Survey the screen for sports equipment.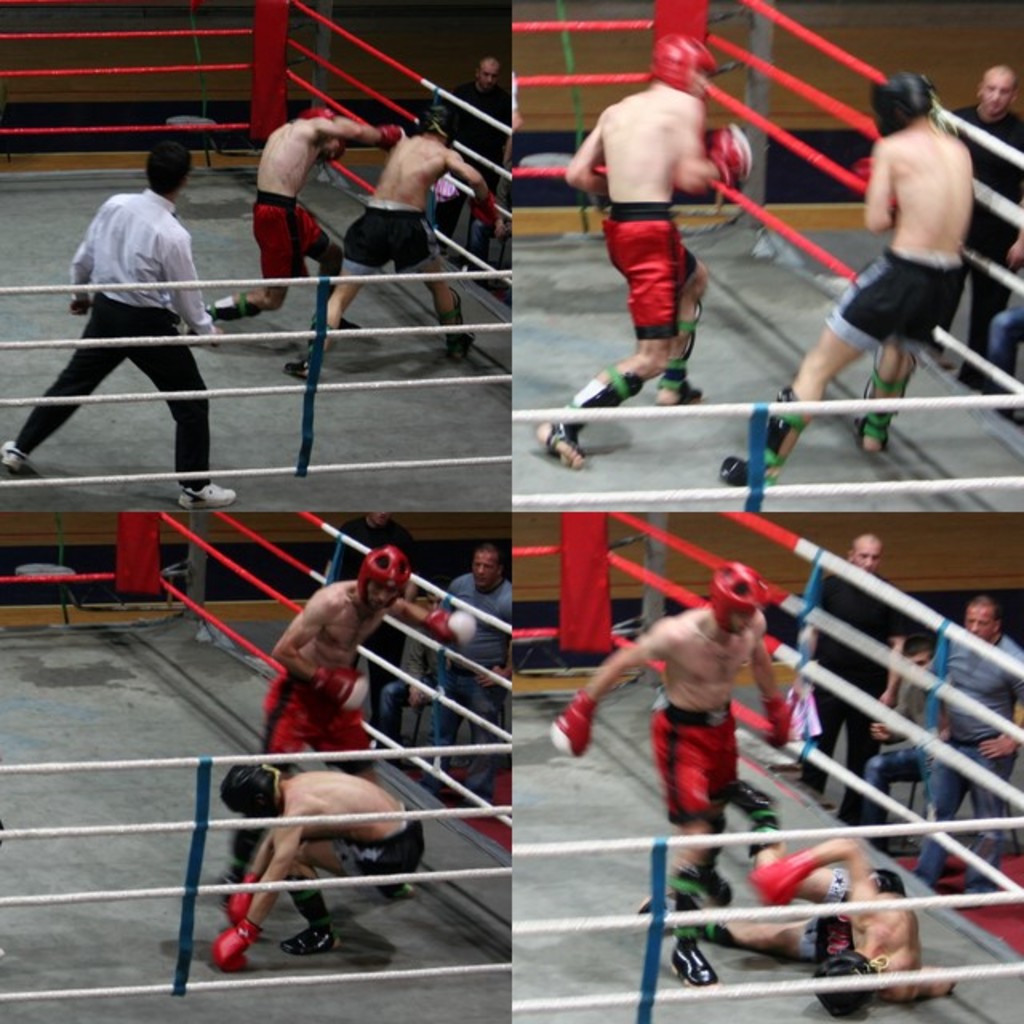
Survey found: <bbox>203, 904, 258, 976</bbox>.
